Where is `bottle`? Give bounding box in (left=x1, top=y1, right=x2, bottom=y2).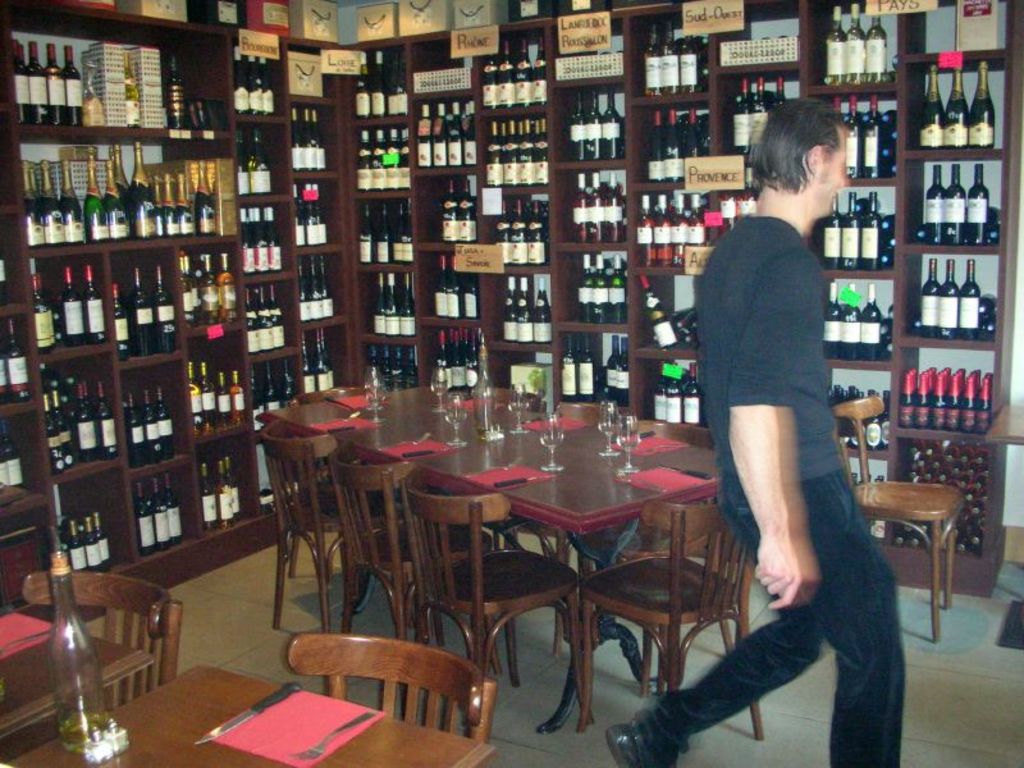
(left=247, top=128, right=278, bottom=196).
